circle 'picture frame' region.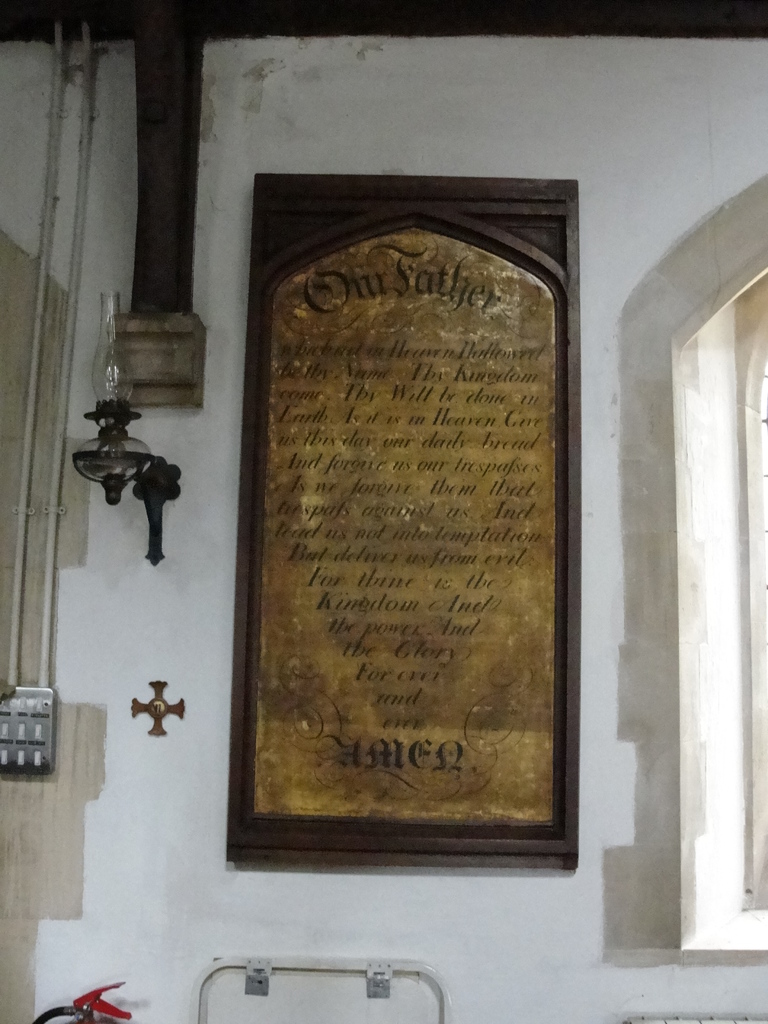
Region: locate(226, 179, 580, 868).
